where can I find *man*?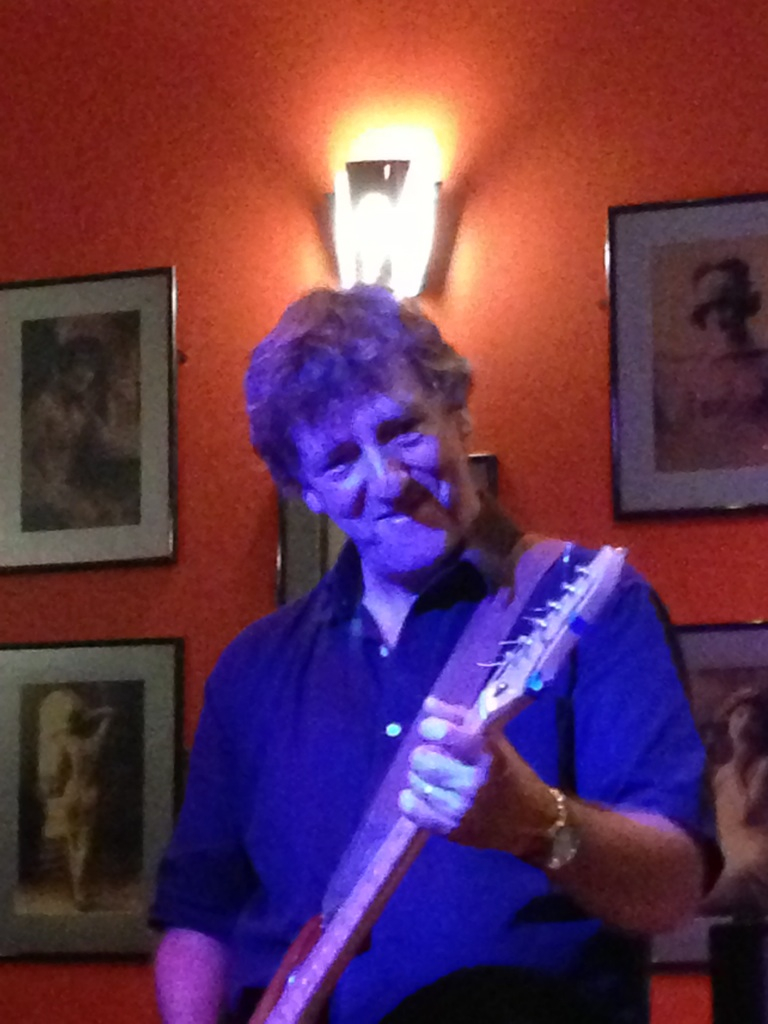
You can find it at (left=103, top=203, right=742, bottom=985).
